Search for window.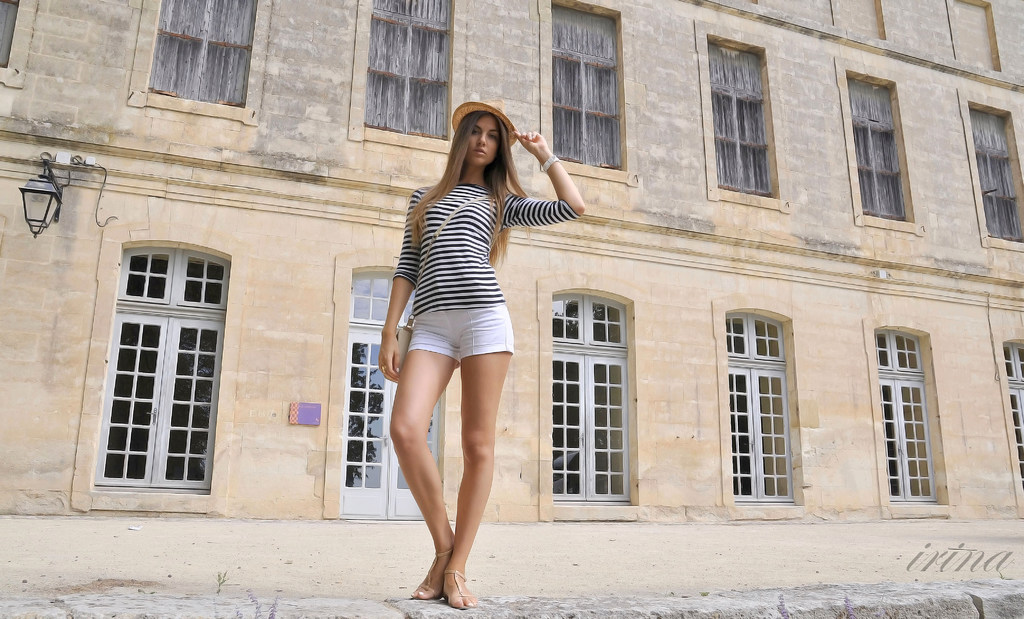
Found at crop(535, 0, 635, 183).
